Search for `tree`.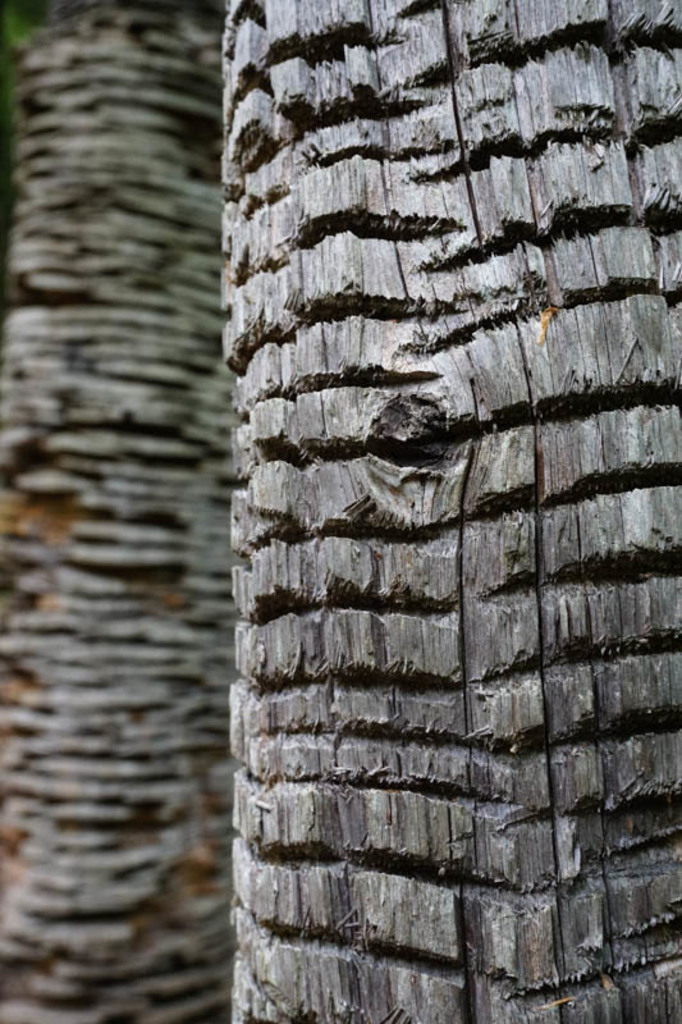
Found at (214, 0, 681, 1023).
